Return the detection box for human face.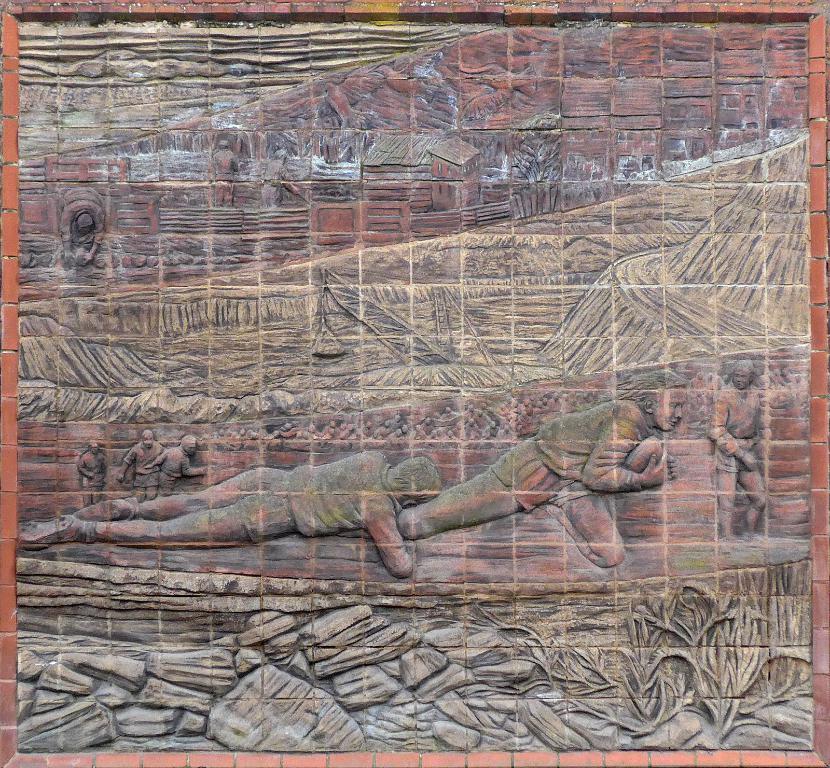
box=[652, 383, 688, 434].
